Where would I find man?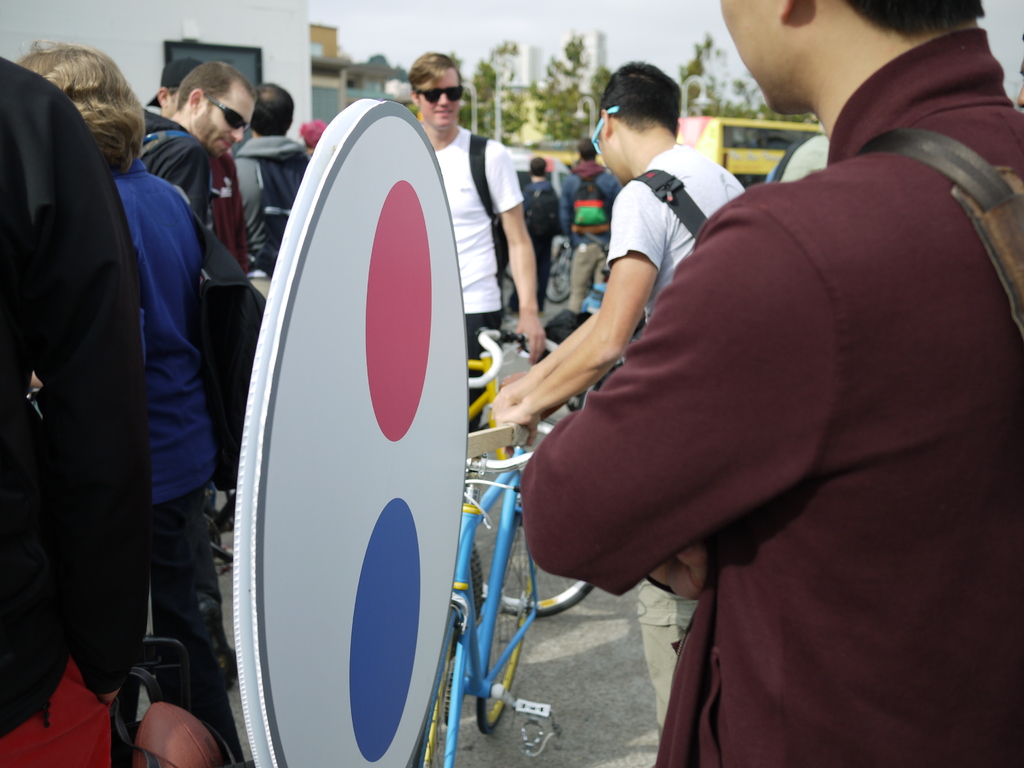
At rect(521, 0, 1023, 767).
